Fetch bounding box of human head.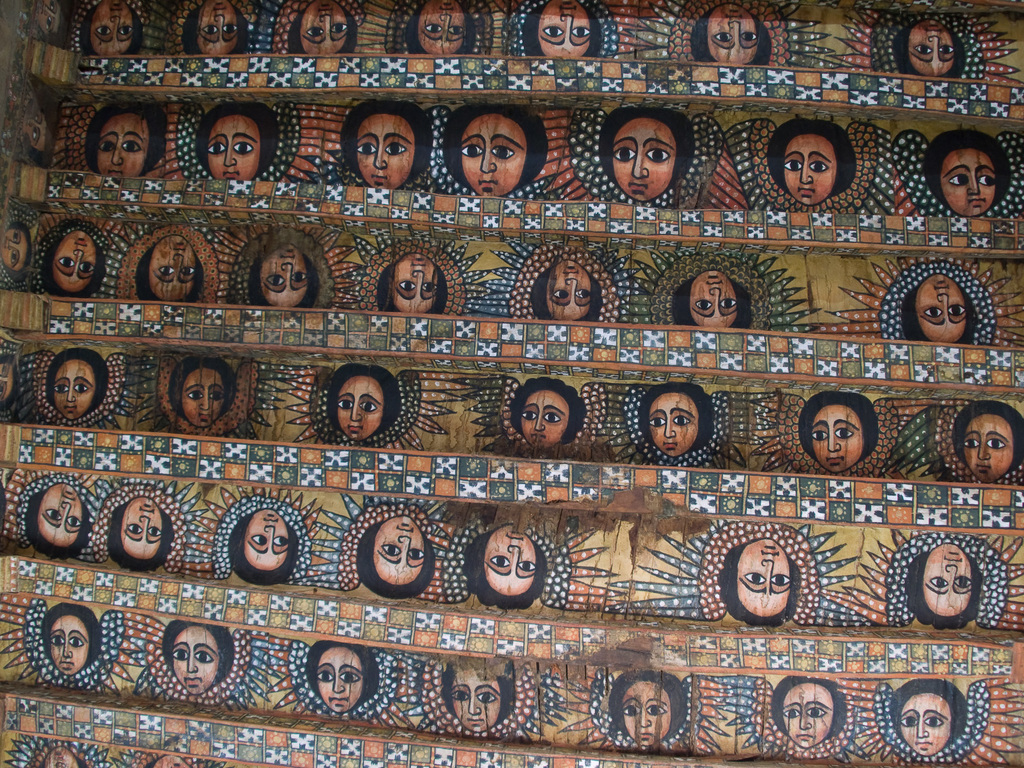
Bbox: 770:676:848:748.
